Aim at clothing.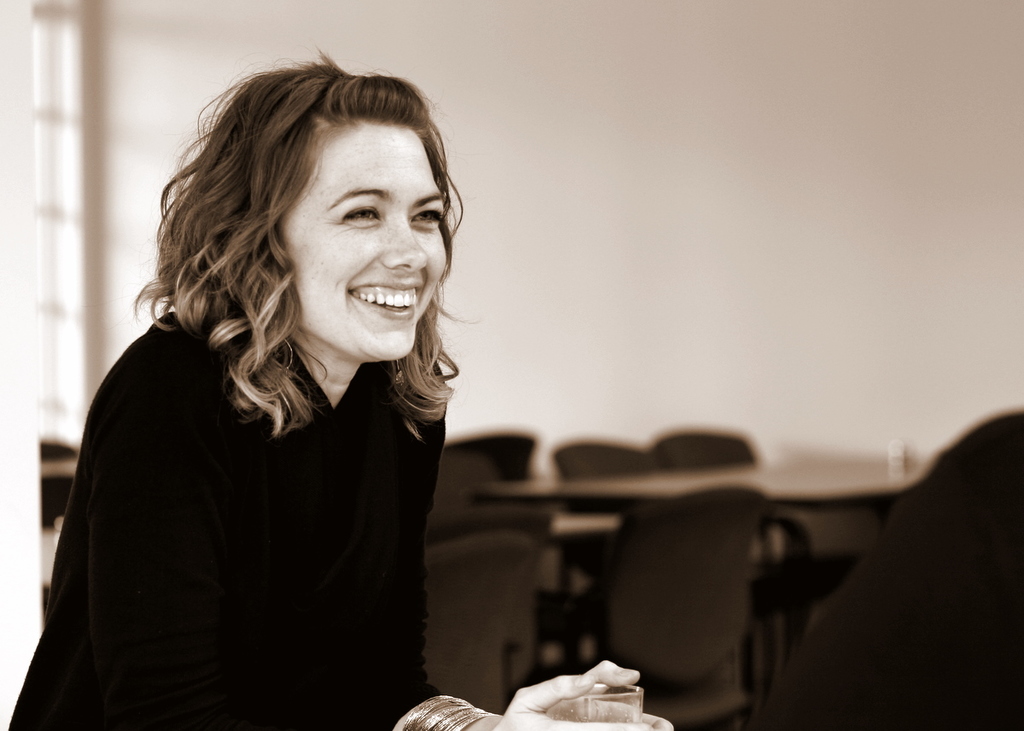
Aimed at [12,305,520,727].
